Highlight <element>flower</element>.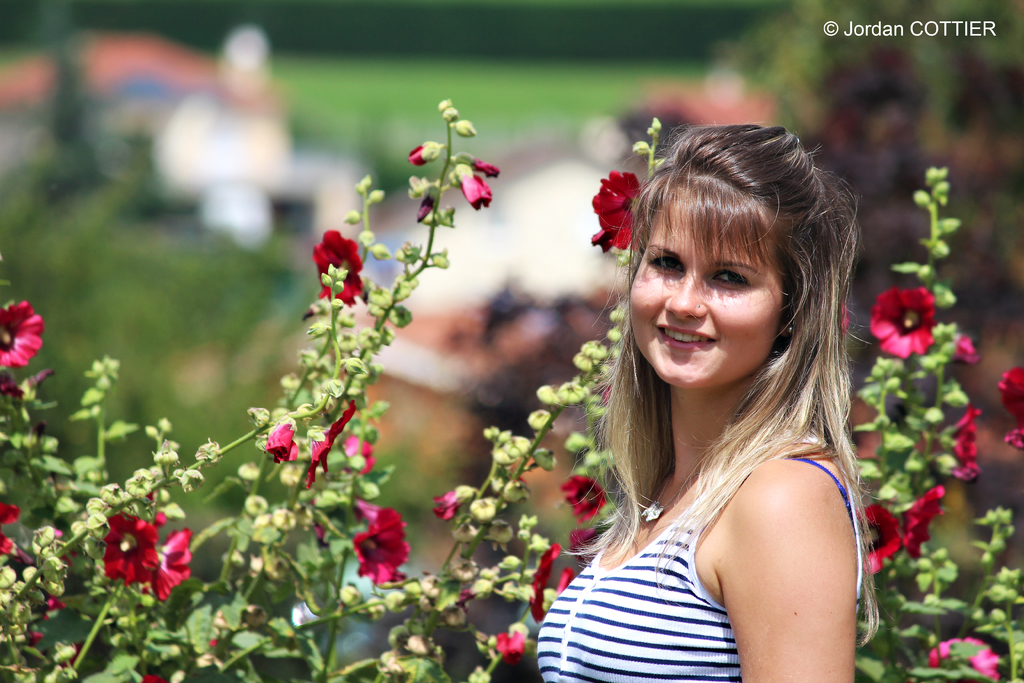
Highlighted region: 470/156/499/182.
